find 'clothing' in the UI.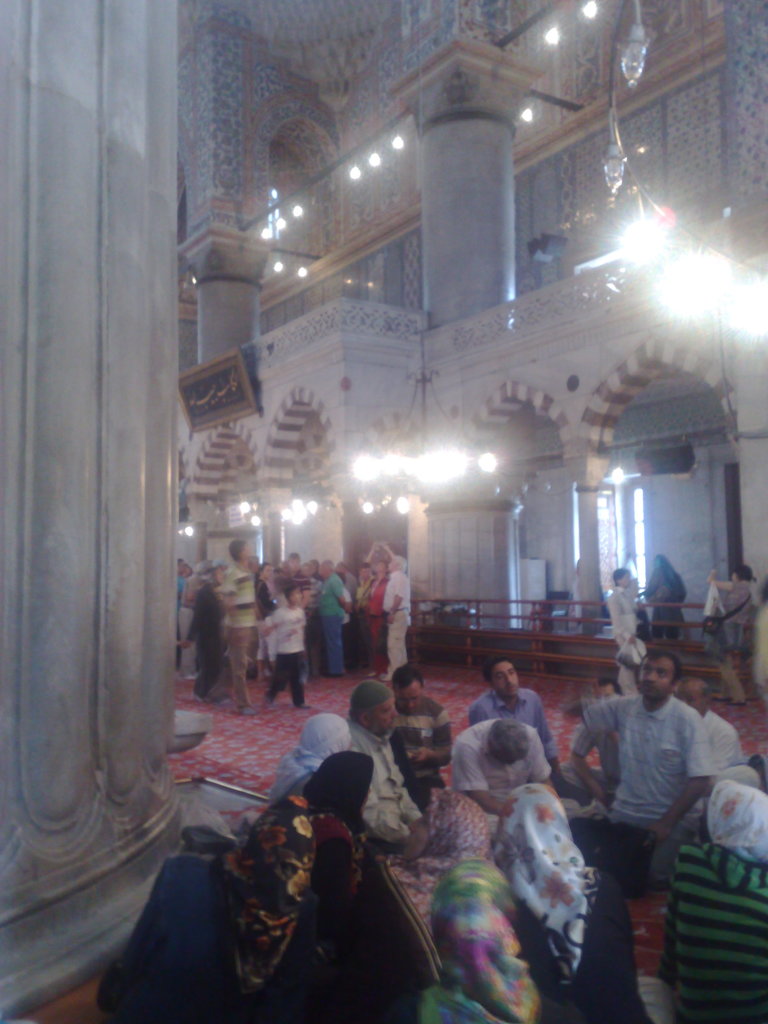
UI element at 315/568/358/691.
